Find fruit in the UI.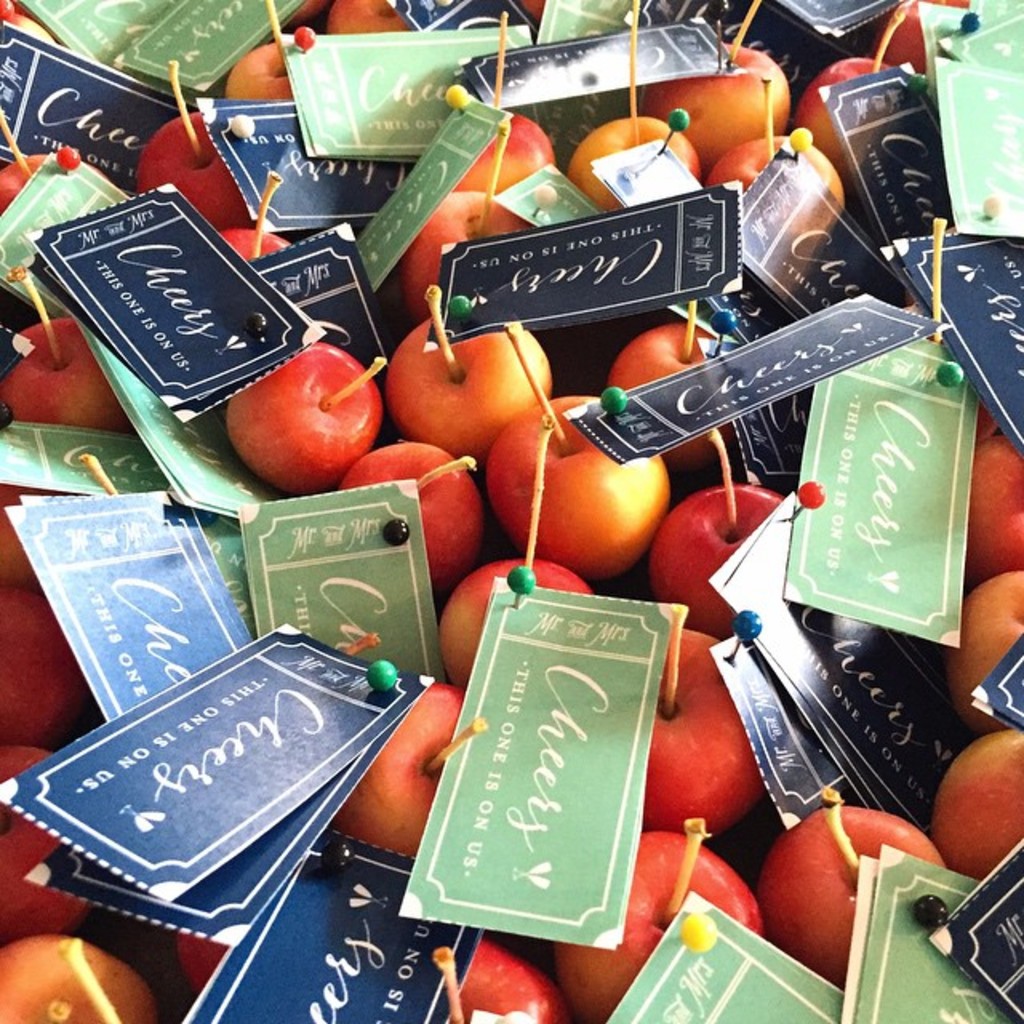
UI element at <bbox>170, 877, 248, 994</bbox>.
